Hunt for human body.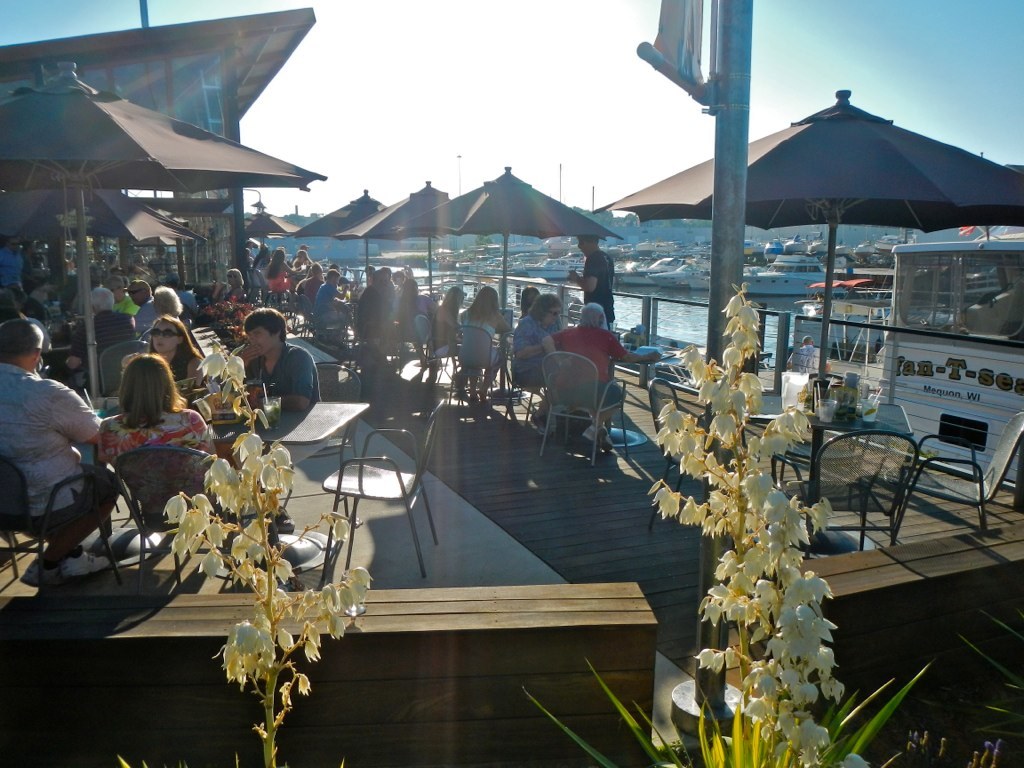
Hunted down at detection(783, 334, 825, 375).
